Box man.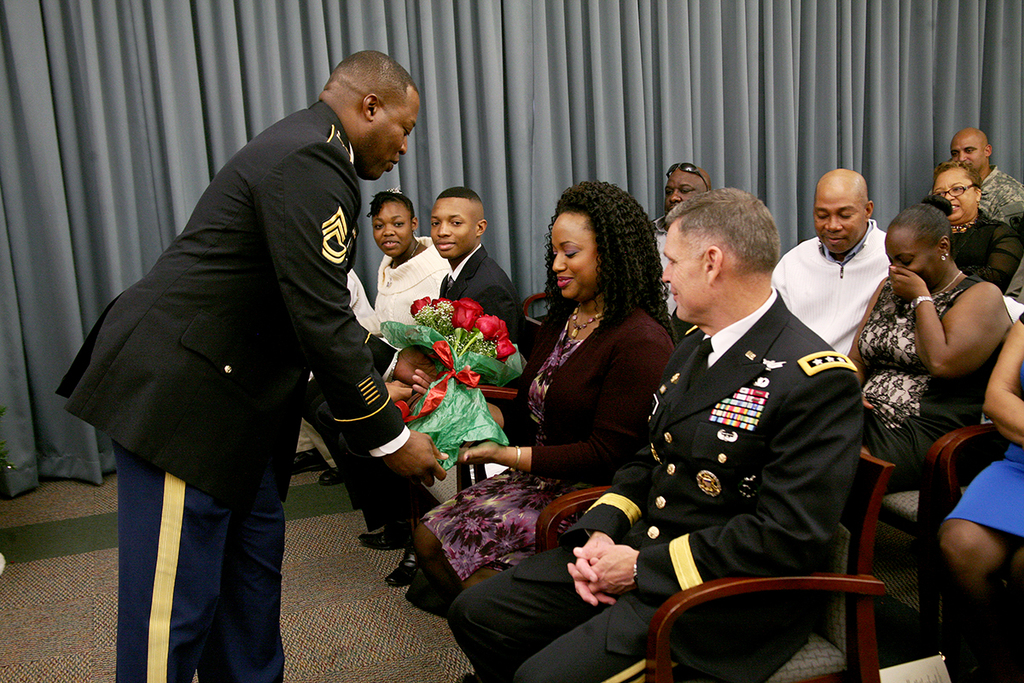
767 168 885 356.
